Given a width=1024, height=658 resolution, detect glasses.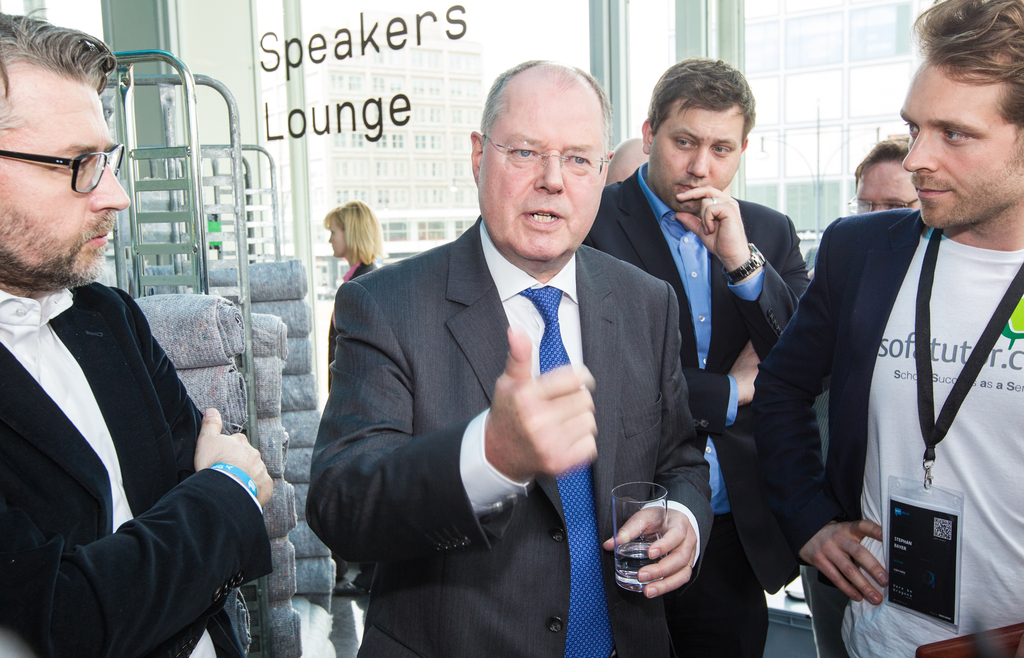
Rect(477, 123, 614, 178).
